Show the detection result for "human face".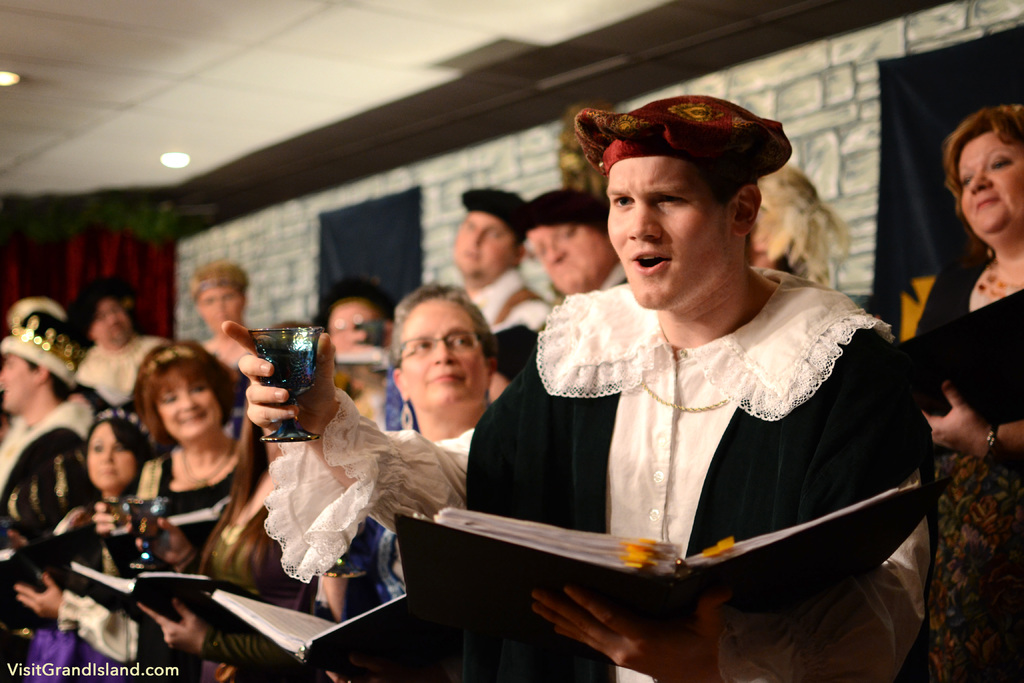
bbox(606, 156, 726, 311).
